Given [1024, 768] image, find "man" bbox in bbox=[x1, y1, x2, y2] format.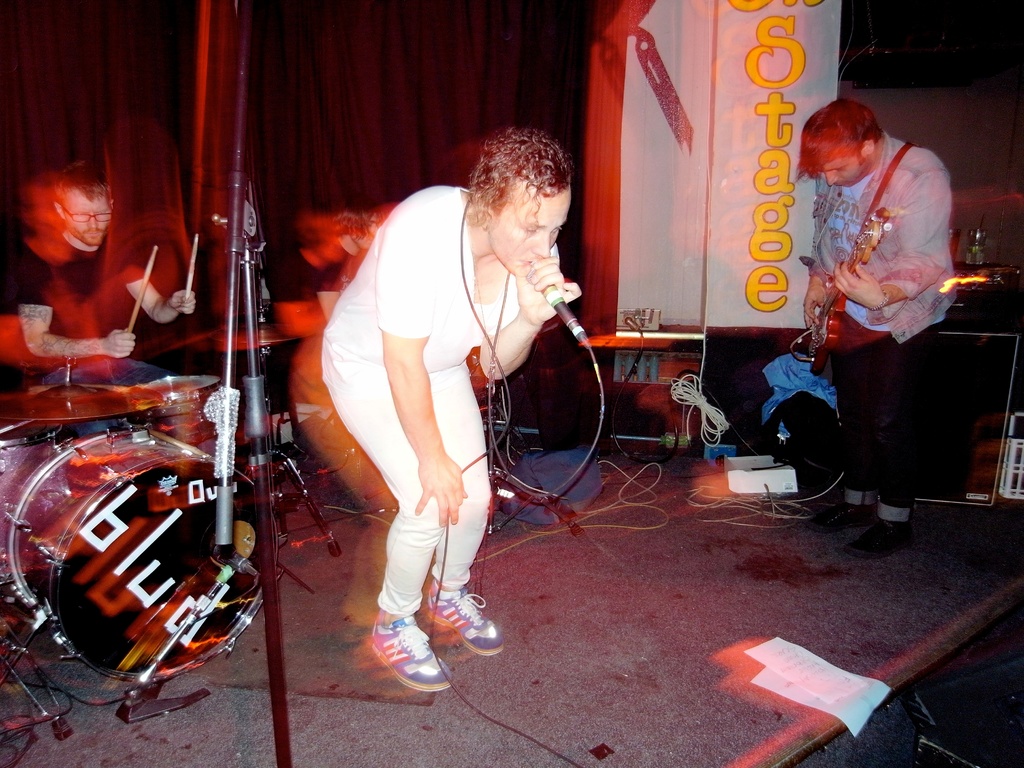
bbox=[13, 161, 202, 398].
